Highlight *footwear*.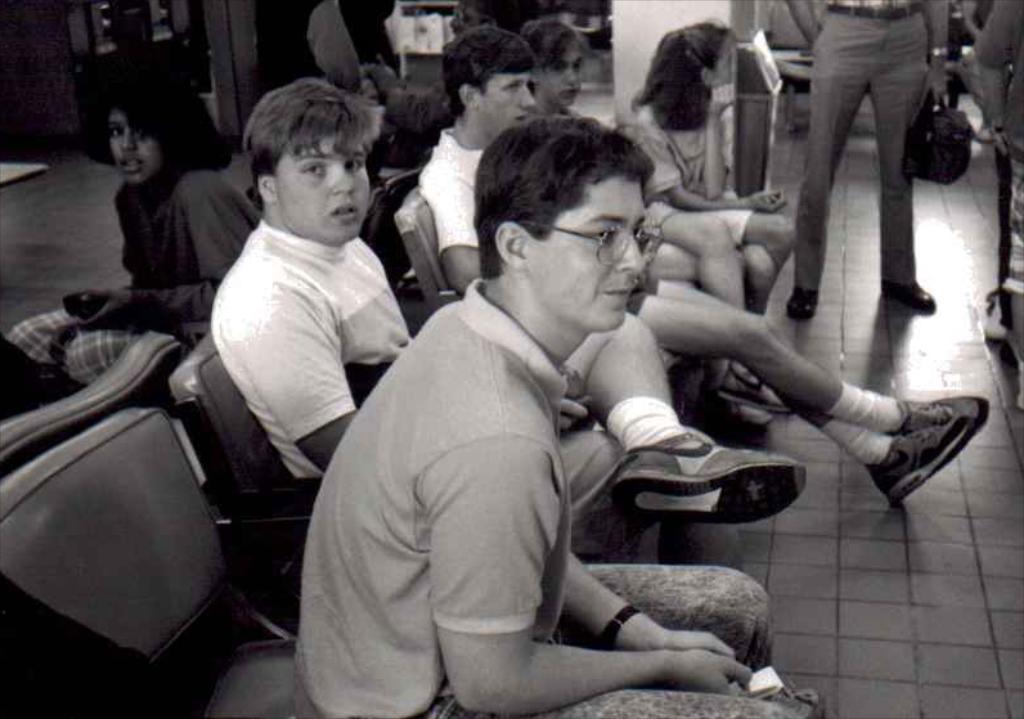
Highlighted region: (899, 284, 937, 310).
